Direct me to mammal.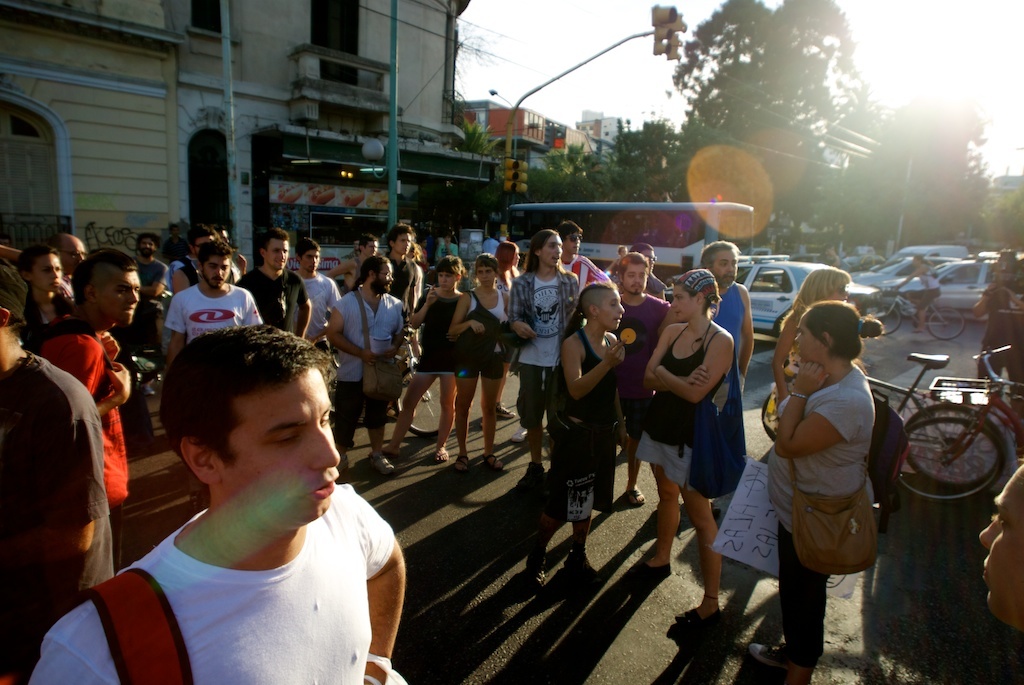
Direction: <box>408,238,424,301</box>.
